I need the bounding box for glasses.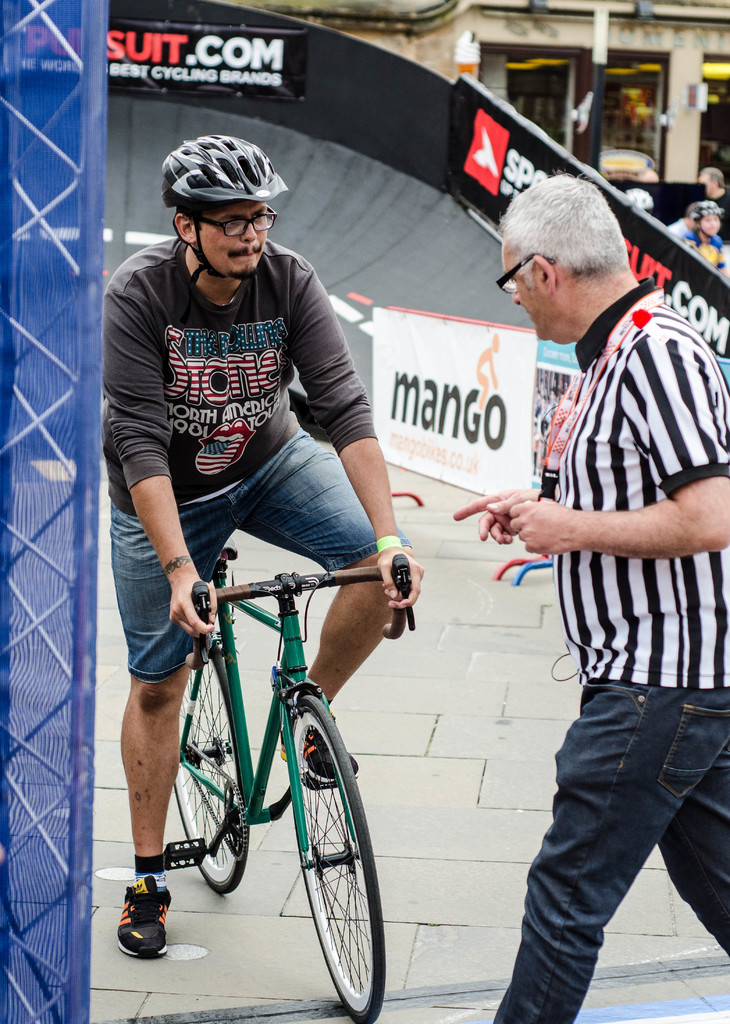
Here it is: {"left": 195, "top": 207, "right": 272, "bottom": 235}.
